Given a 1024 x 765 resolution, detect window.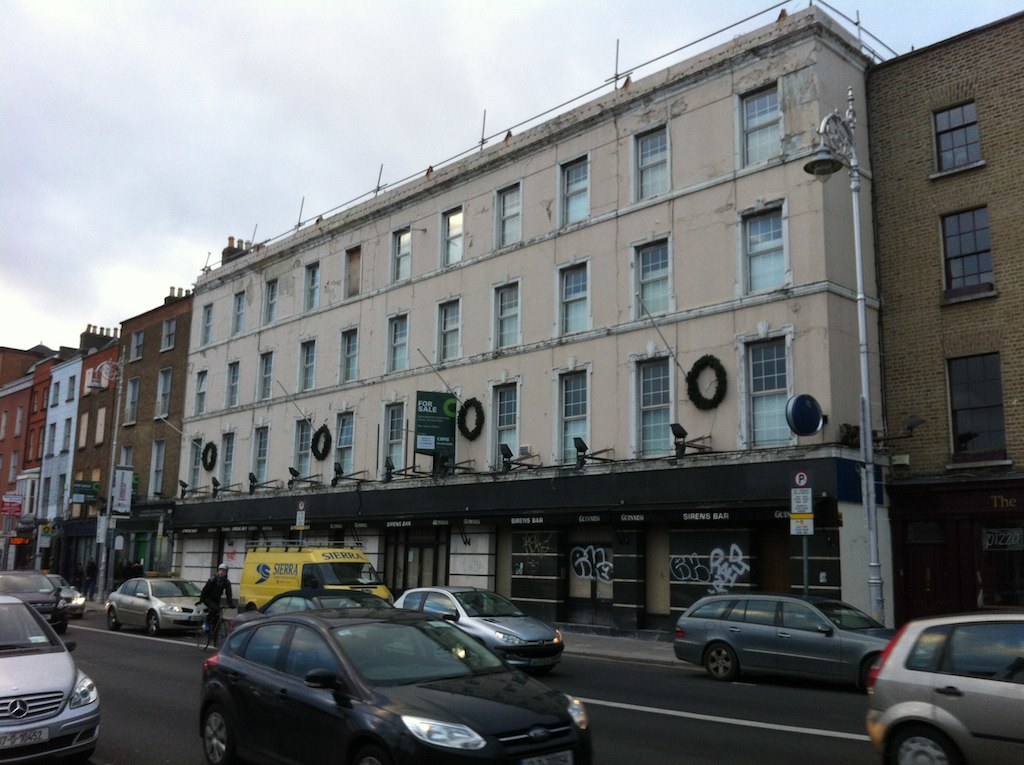
(left=220, top=358, right=242, bottom=405).
